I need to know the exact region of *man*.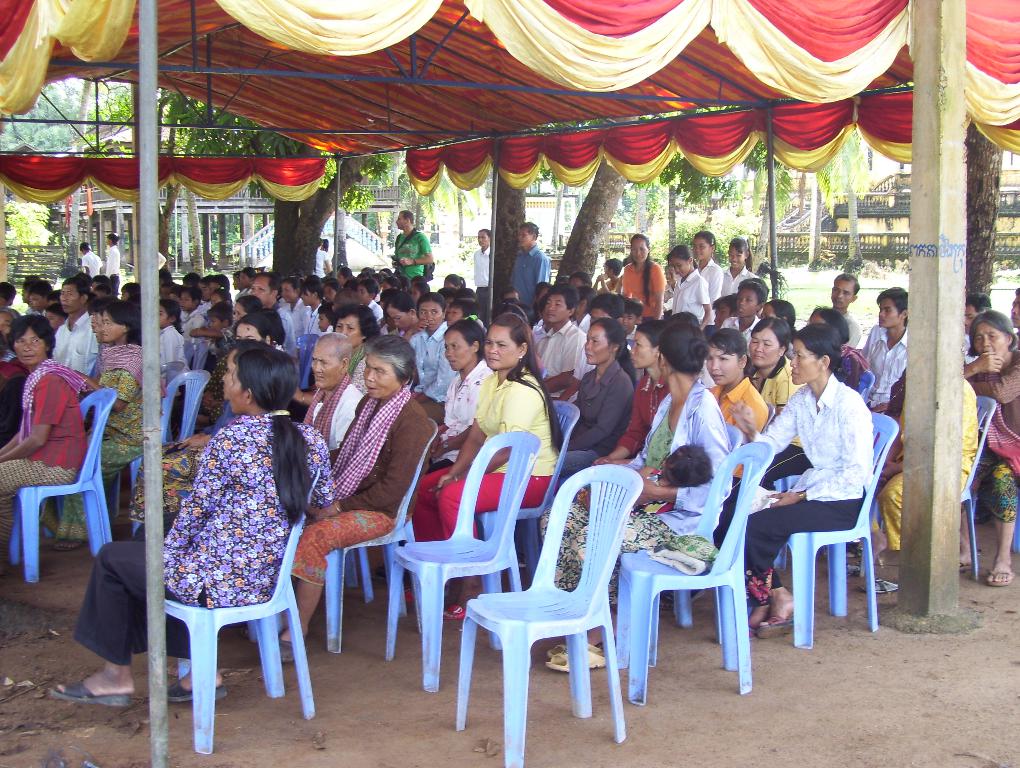
Region: rect(532, 288, 588, 399).
